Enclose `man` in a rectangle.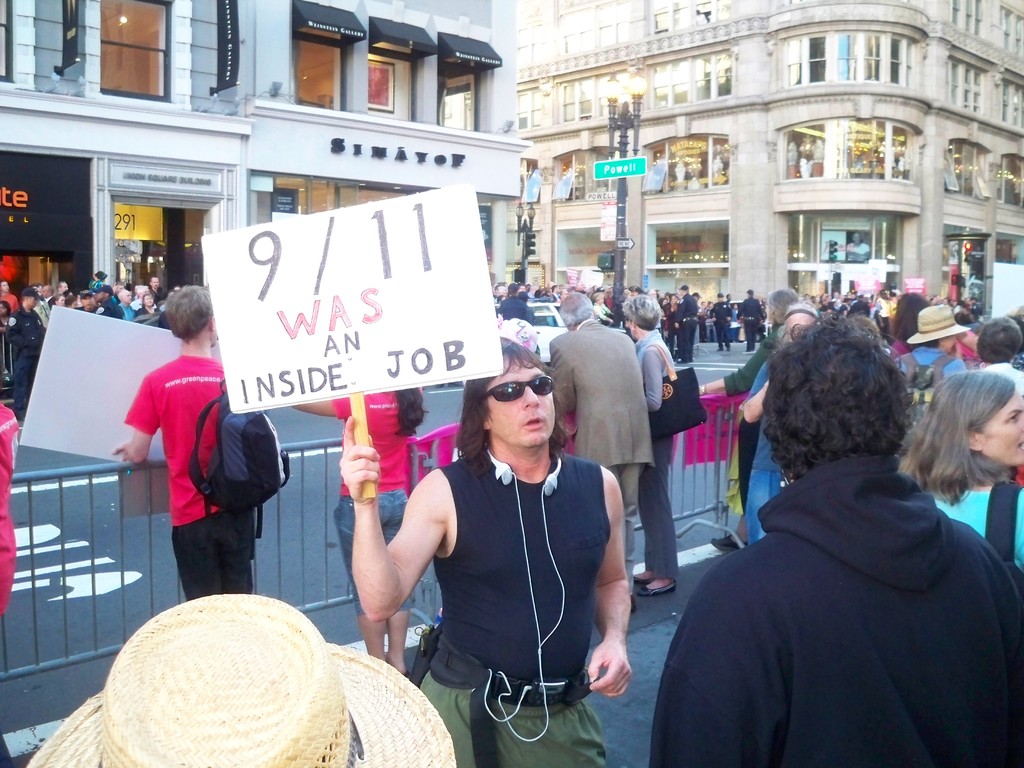
{"left": 779, "top": 291, "right": 802, "bottom": 319}.
